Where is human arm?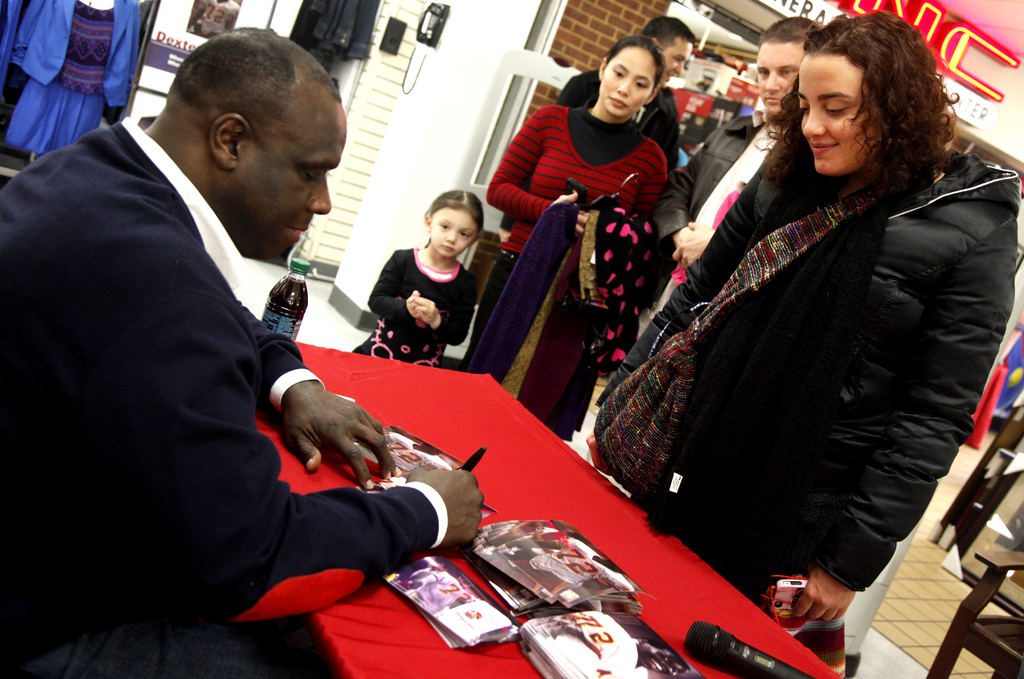
locate(366, 246, 419, 320).
